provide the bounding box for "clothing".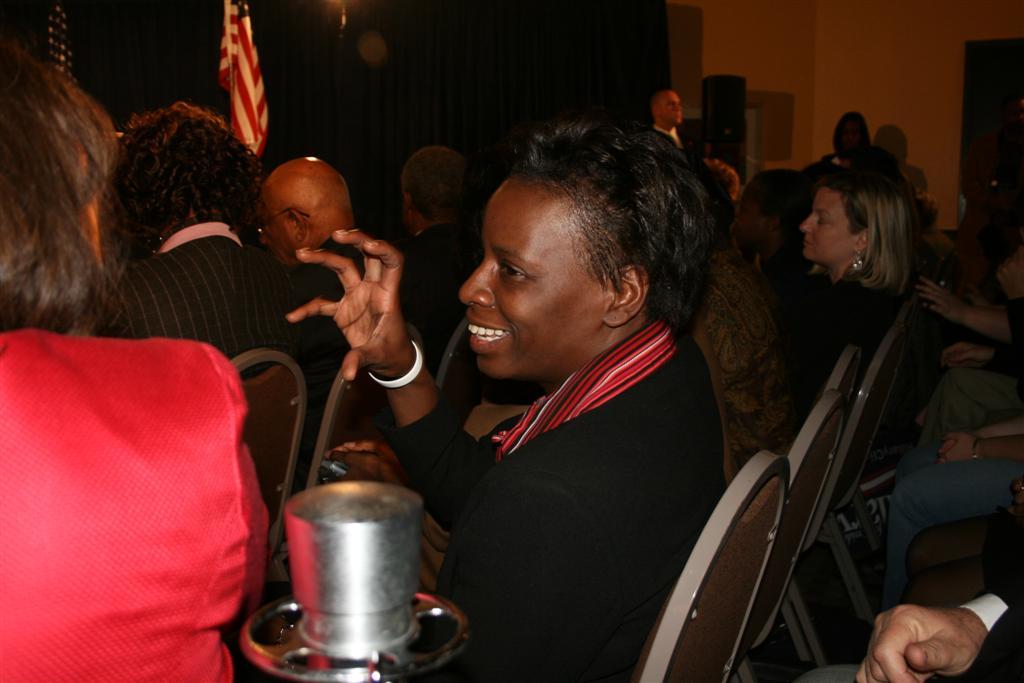
[x1=92, y1=222, x2=293, y2=389].
